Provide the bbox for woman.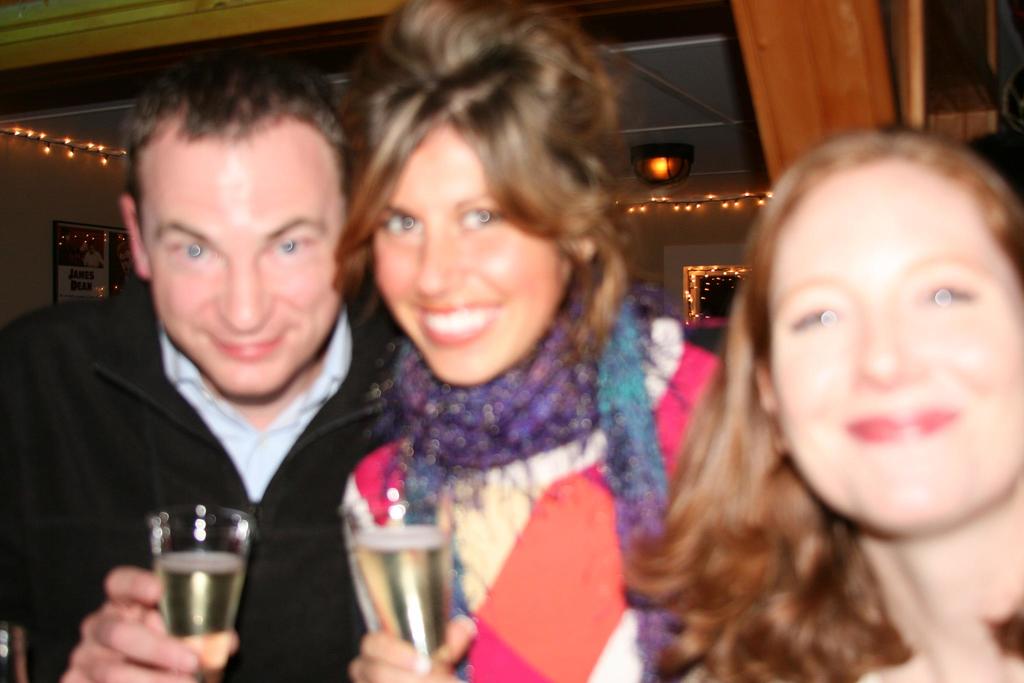
(left=333, top=0, right=731, bottom=682).
